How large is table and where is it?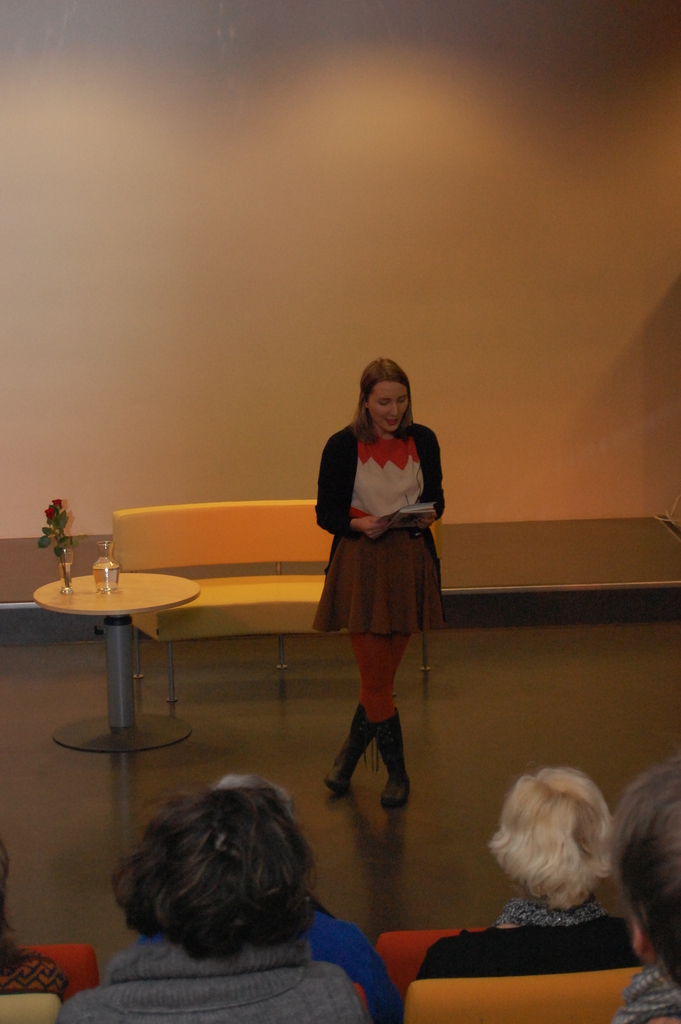
Bounding box: (22,543,204,782).
